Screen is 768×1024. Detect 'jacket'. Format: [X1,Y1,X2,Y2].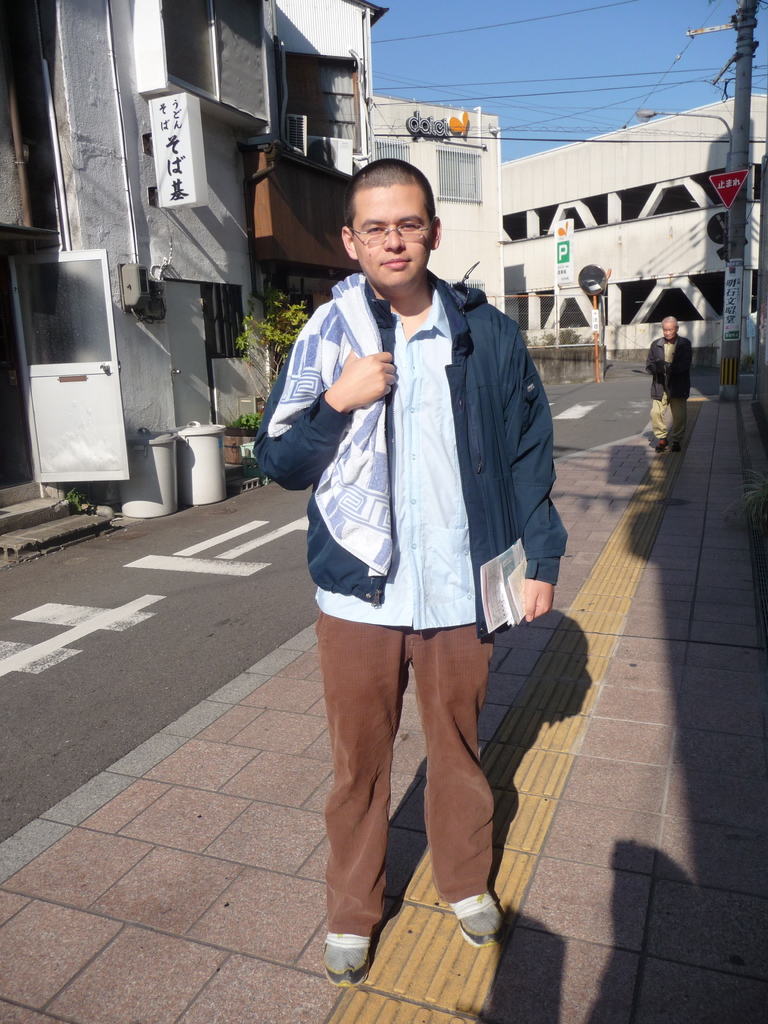
[276,192,572,632].
